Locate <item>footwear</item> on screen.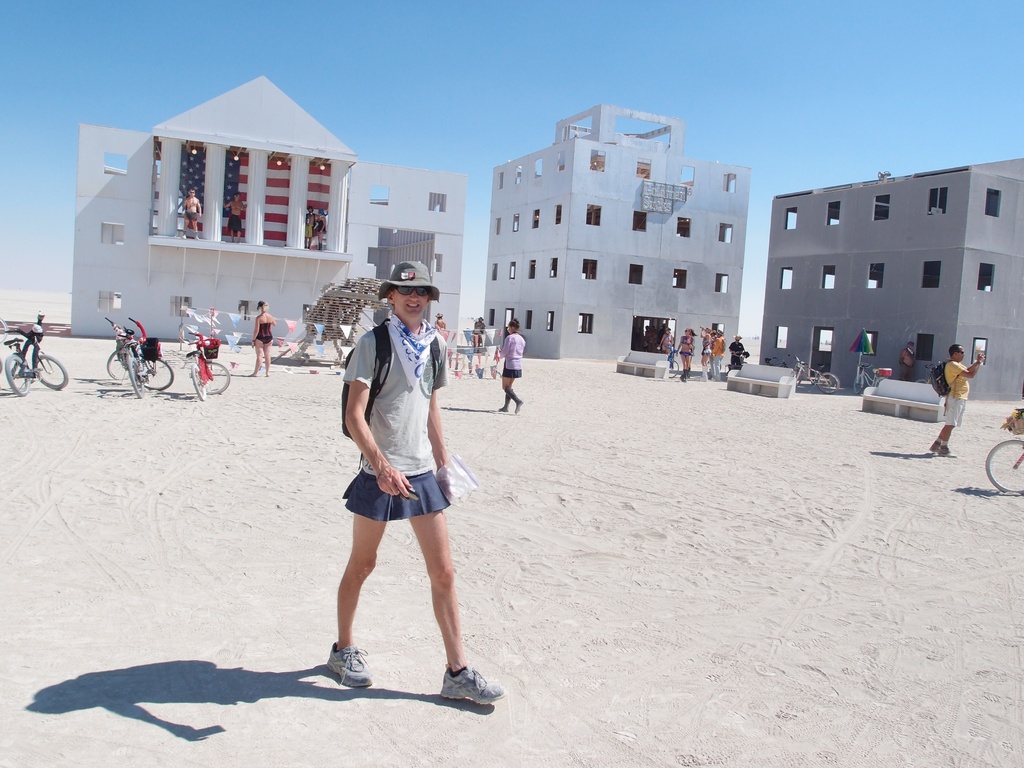
On screen at x1=497, y1=404, x2=504, y2=412.
